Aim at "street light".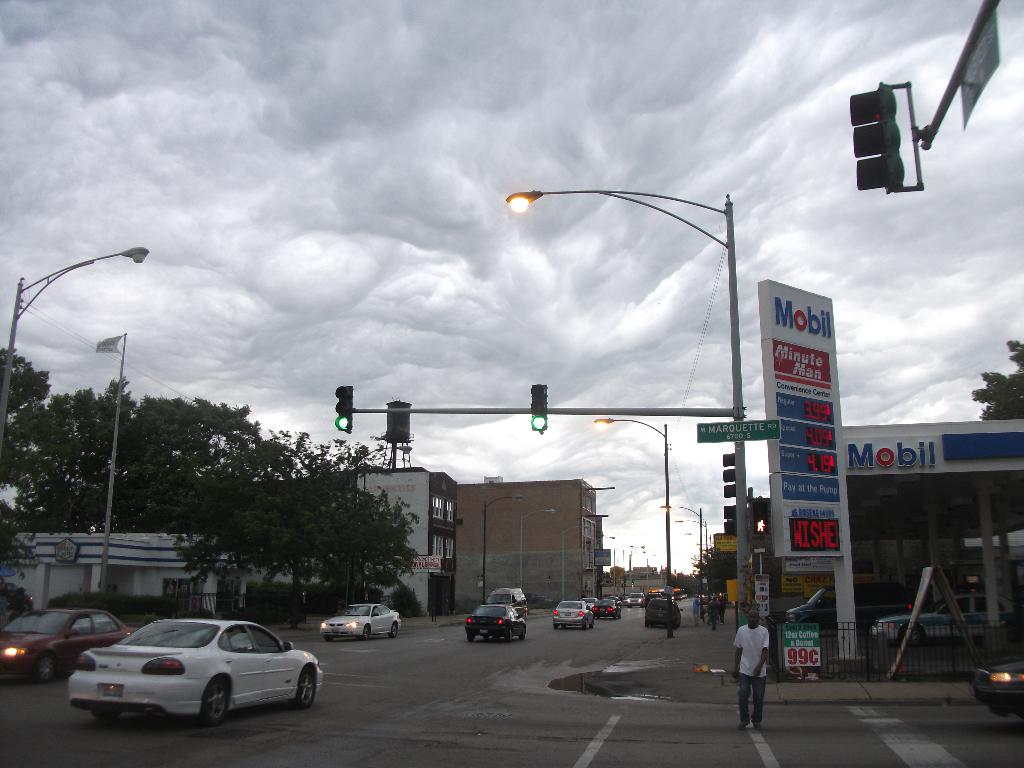
Aimed at (515, 507, 557, 590).
